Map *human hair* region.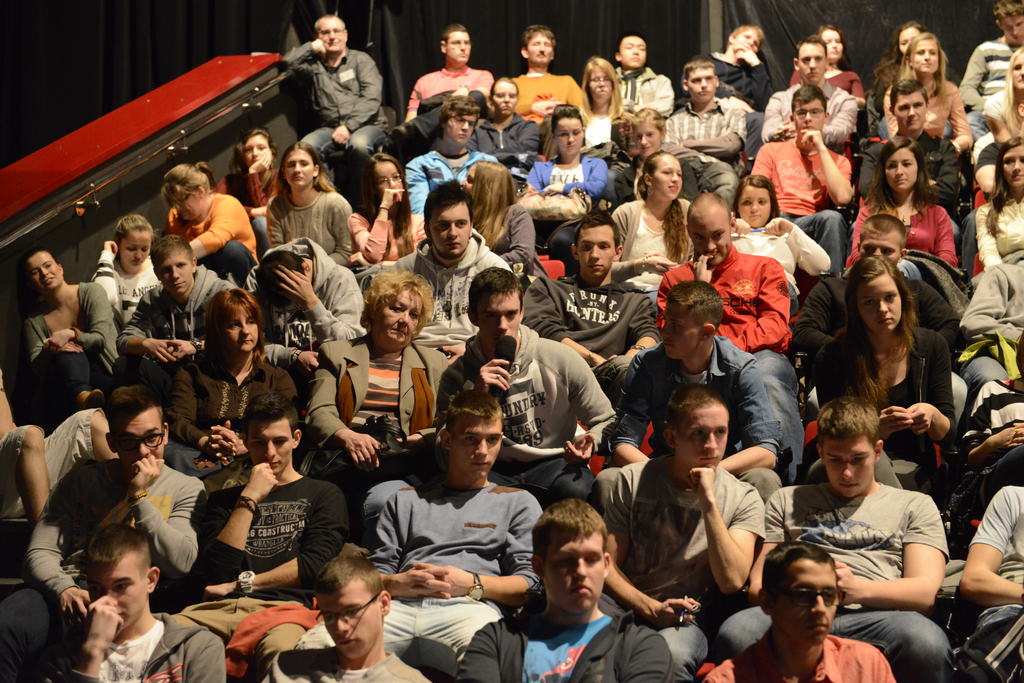
Mapped to crop(19, 245, 58, 290).
